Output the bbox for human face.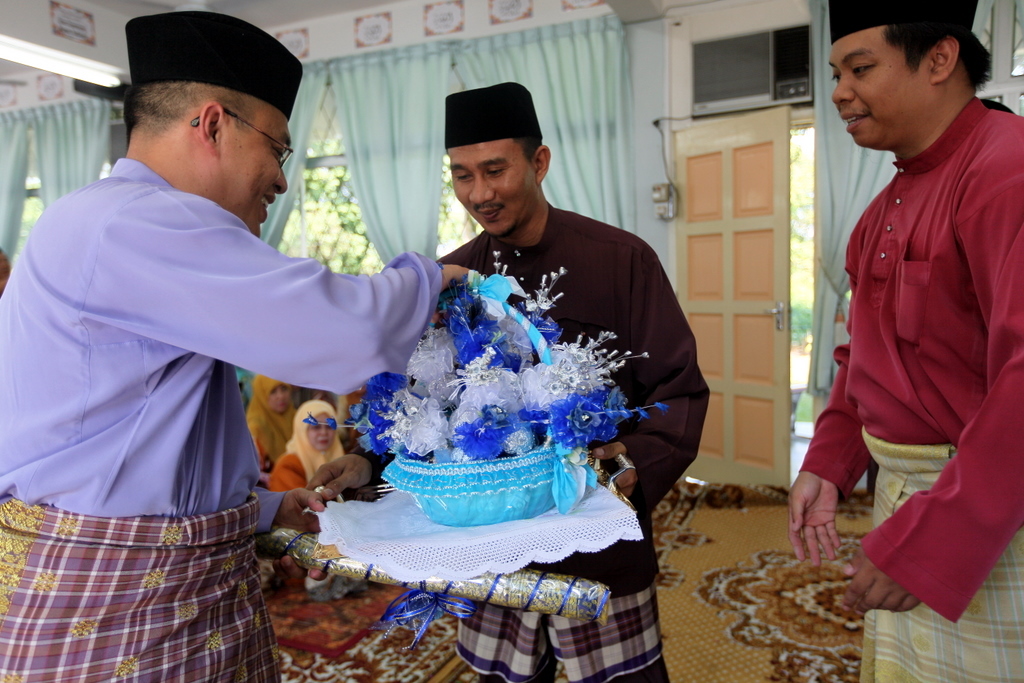
region(449, 140, 540, 237).
